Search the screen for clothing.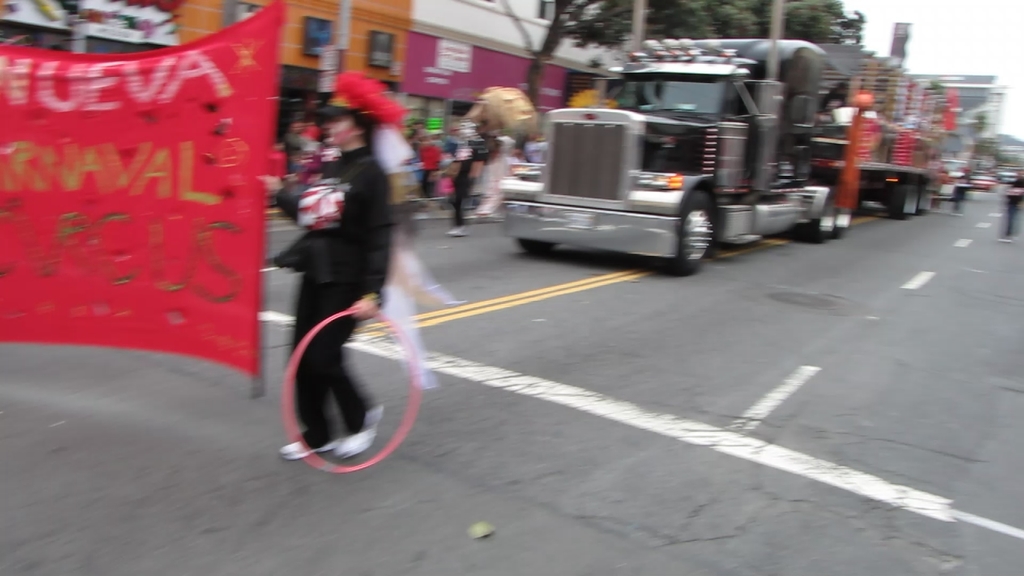
Found at [294,144,395,448].
